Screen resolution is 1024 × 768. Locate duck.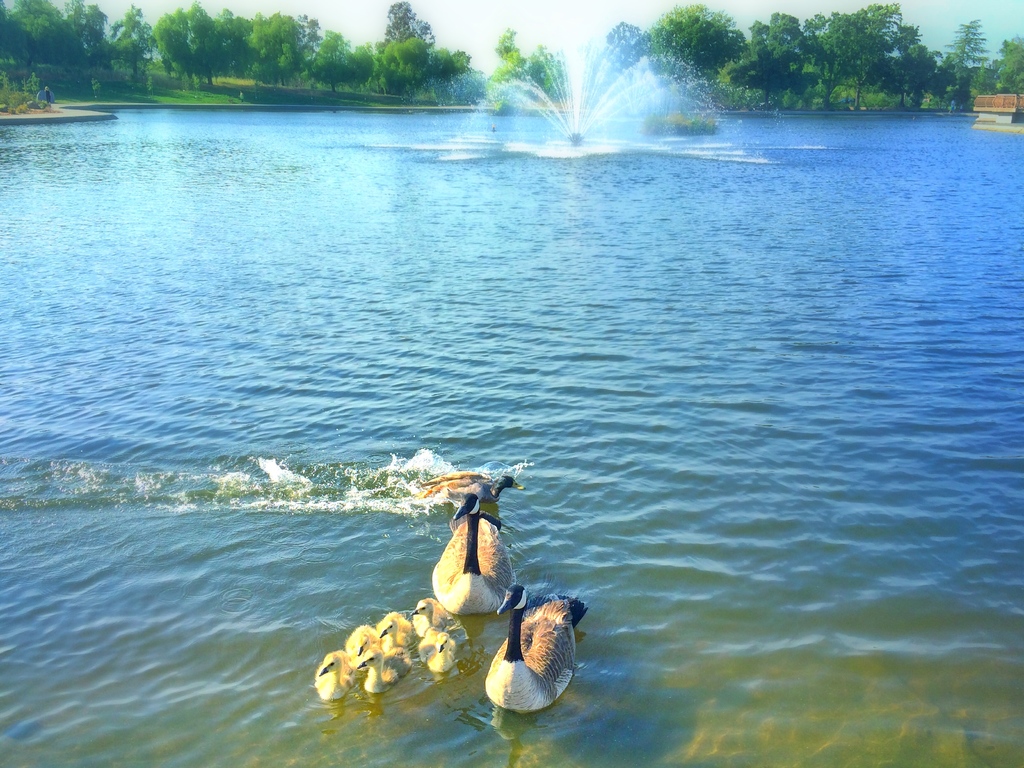
Rect(430, 474, 521, 618).
